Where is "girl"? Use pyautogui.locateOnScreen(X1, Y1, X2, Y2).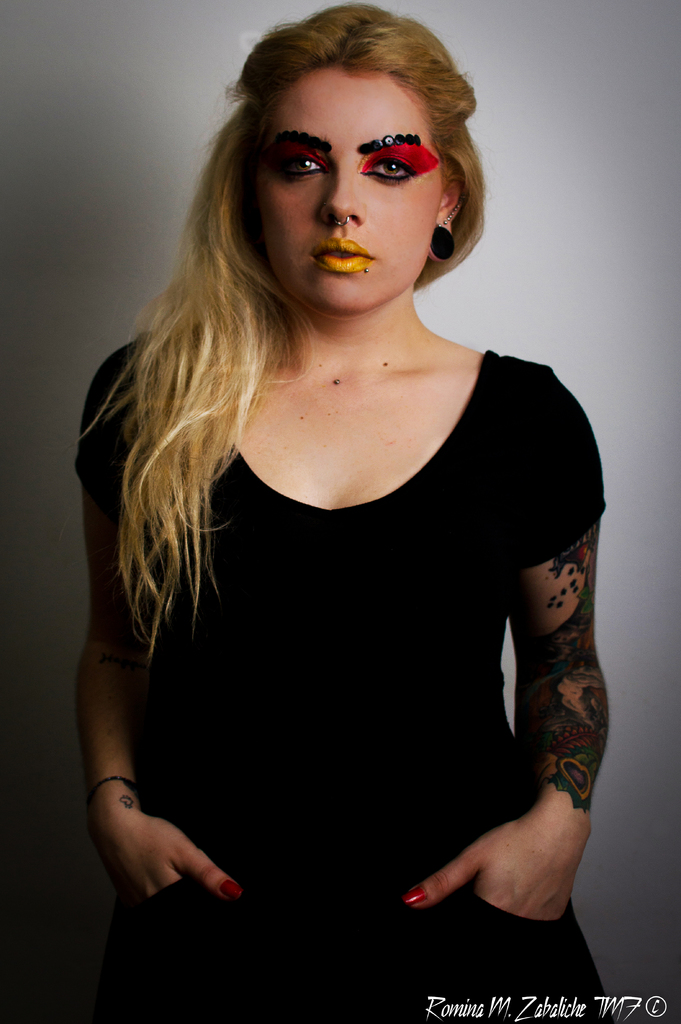
pyautogui.locateOnScreen(69, 4, 616, 1023).
